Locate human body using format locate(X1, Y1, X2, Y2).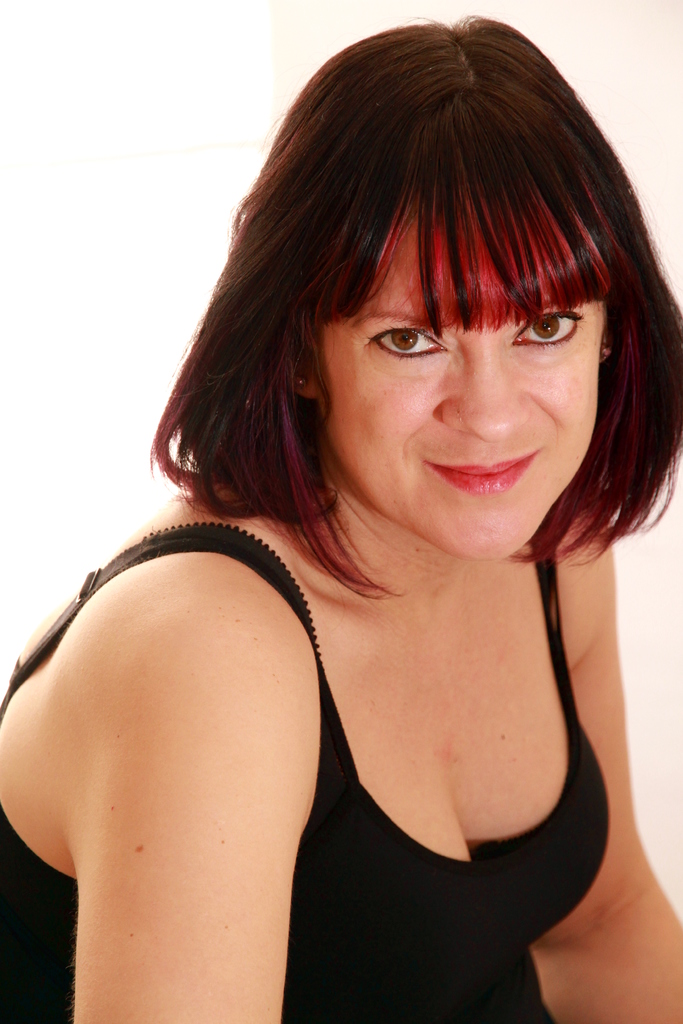
locate(62, 94, 649, 1001).
